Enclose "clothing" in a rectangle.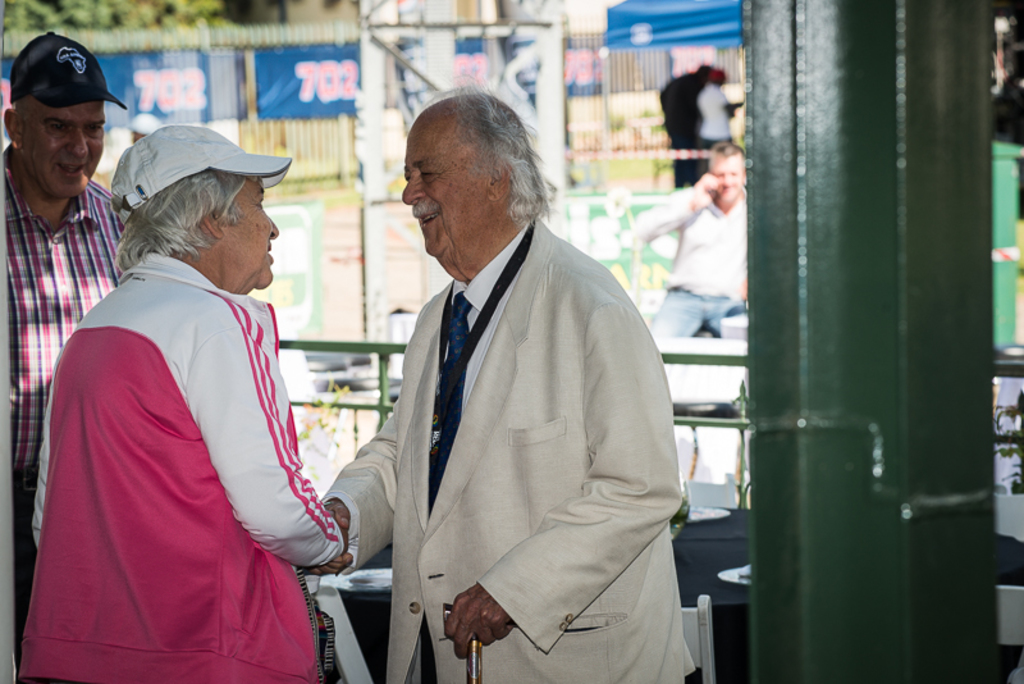
Rect(0, 146, 123, 683).
